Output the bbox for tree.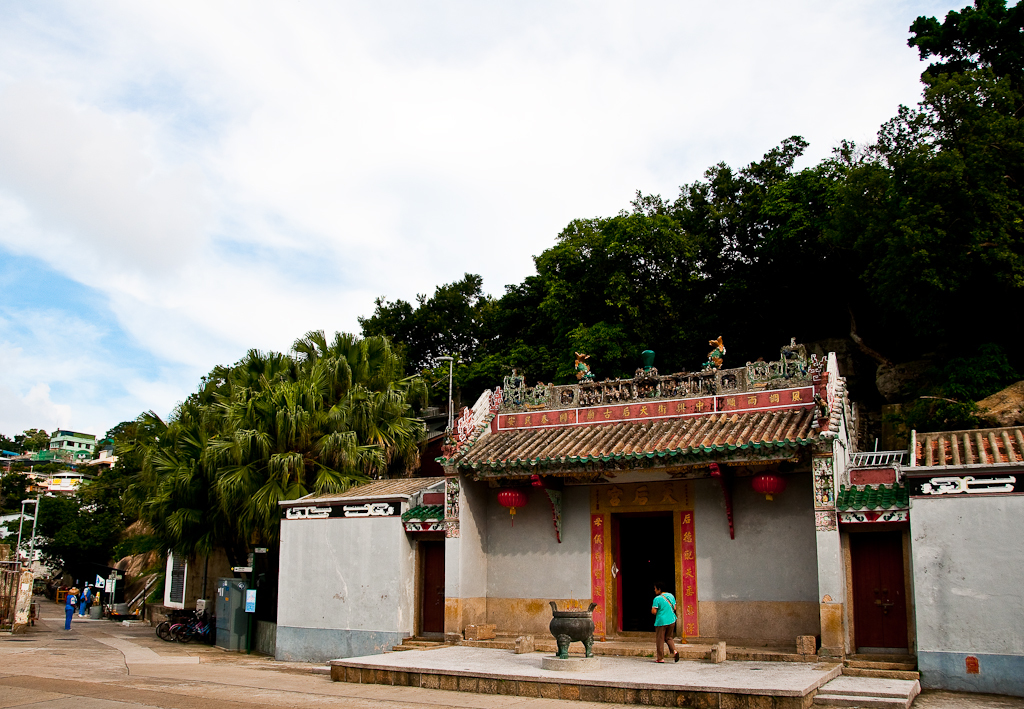
[20,424,49,449].
